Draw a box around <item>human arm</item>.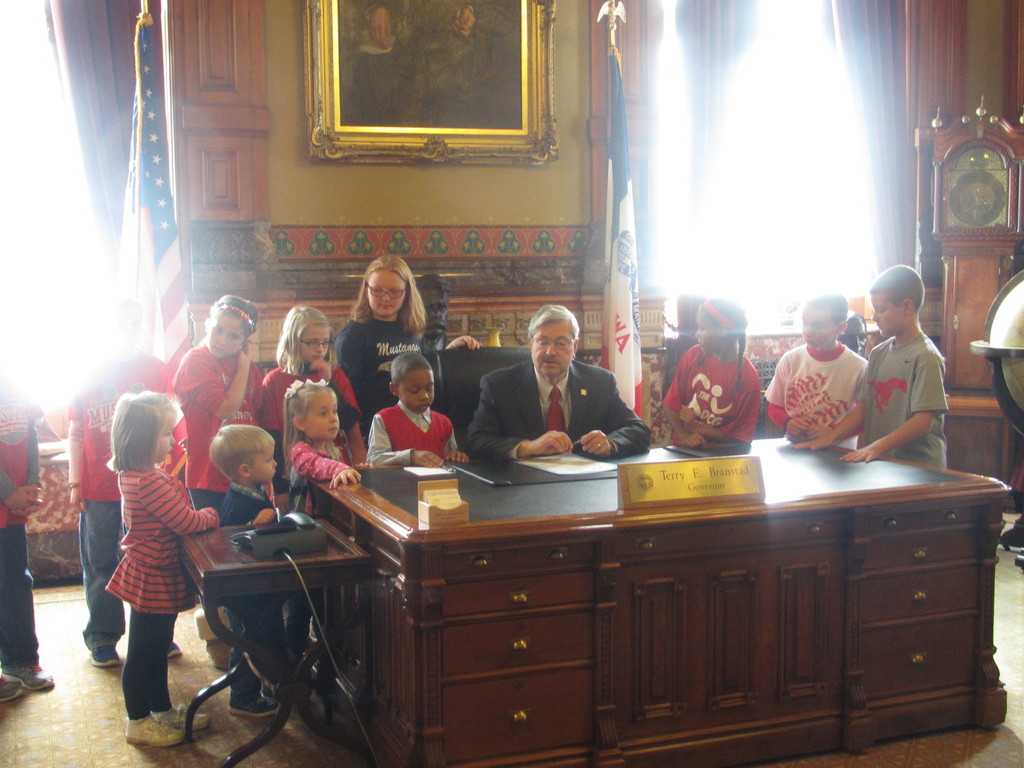
select_region(0, 474, 31, 505).
